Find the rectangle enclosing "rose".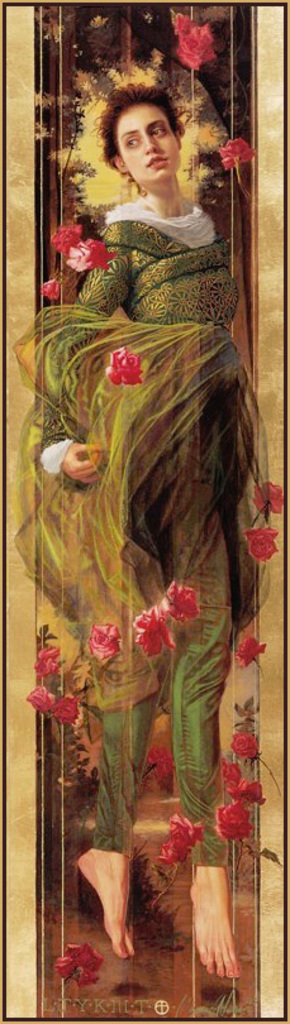
bbox=[252, 480, 286, 517].
